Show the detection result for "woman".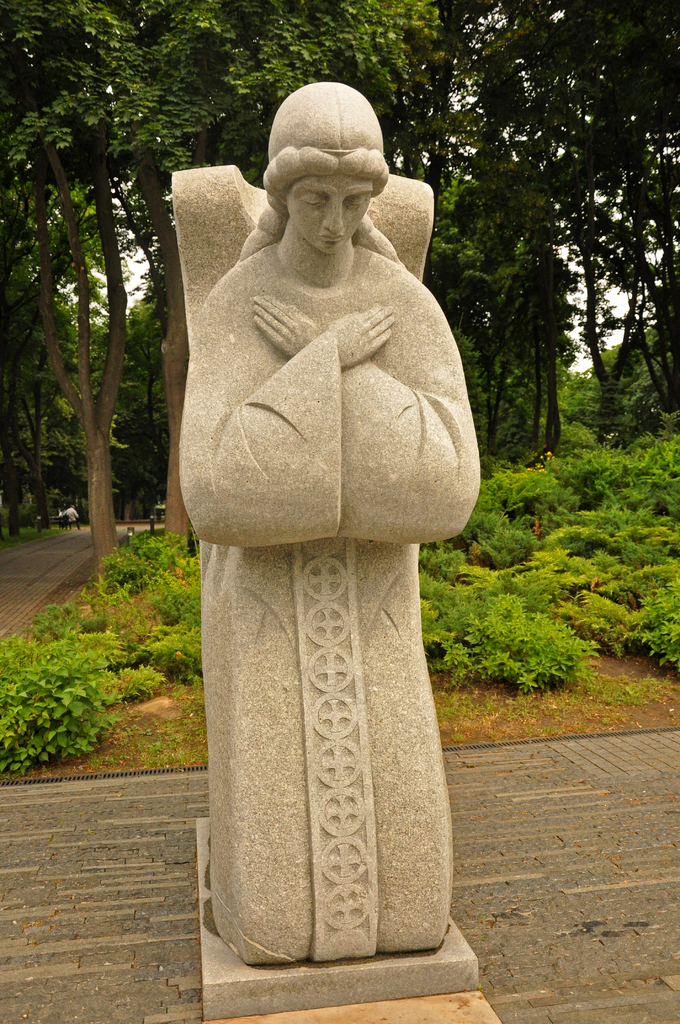
<region>172, 83, 487, 547</region>.
